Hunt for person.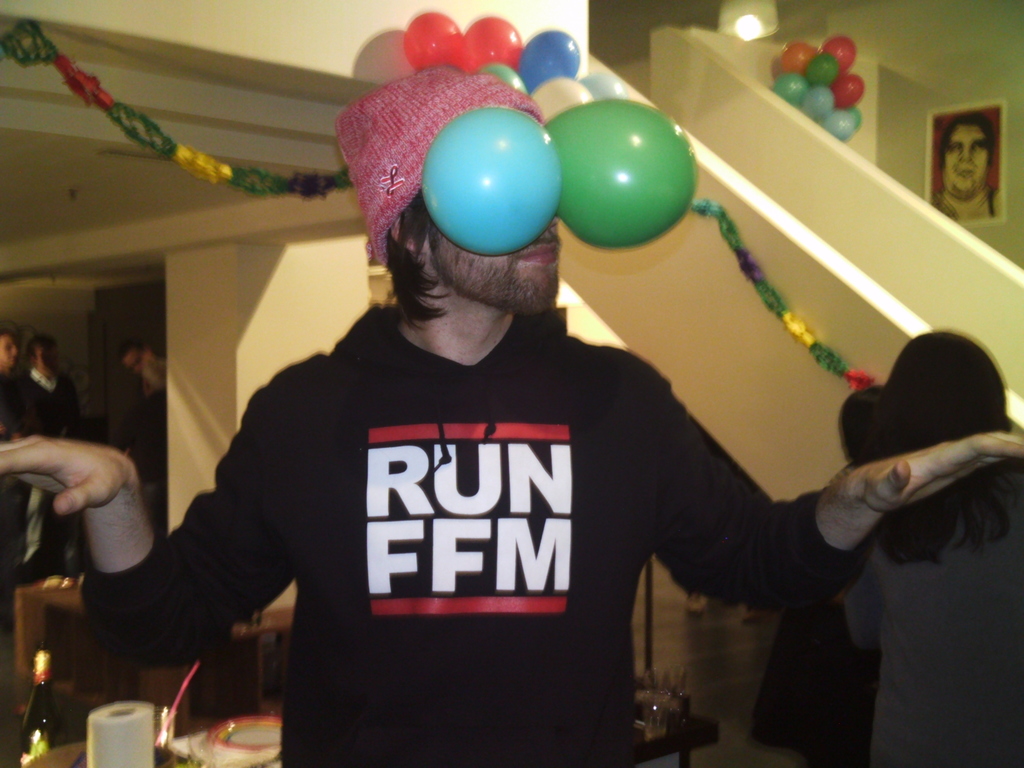
Hunted down at box=[744, 378, 886, 767].
